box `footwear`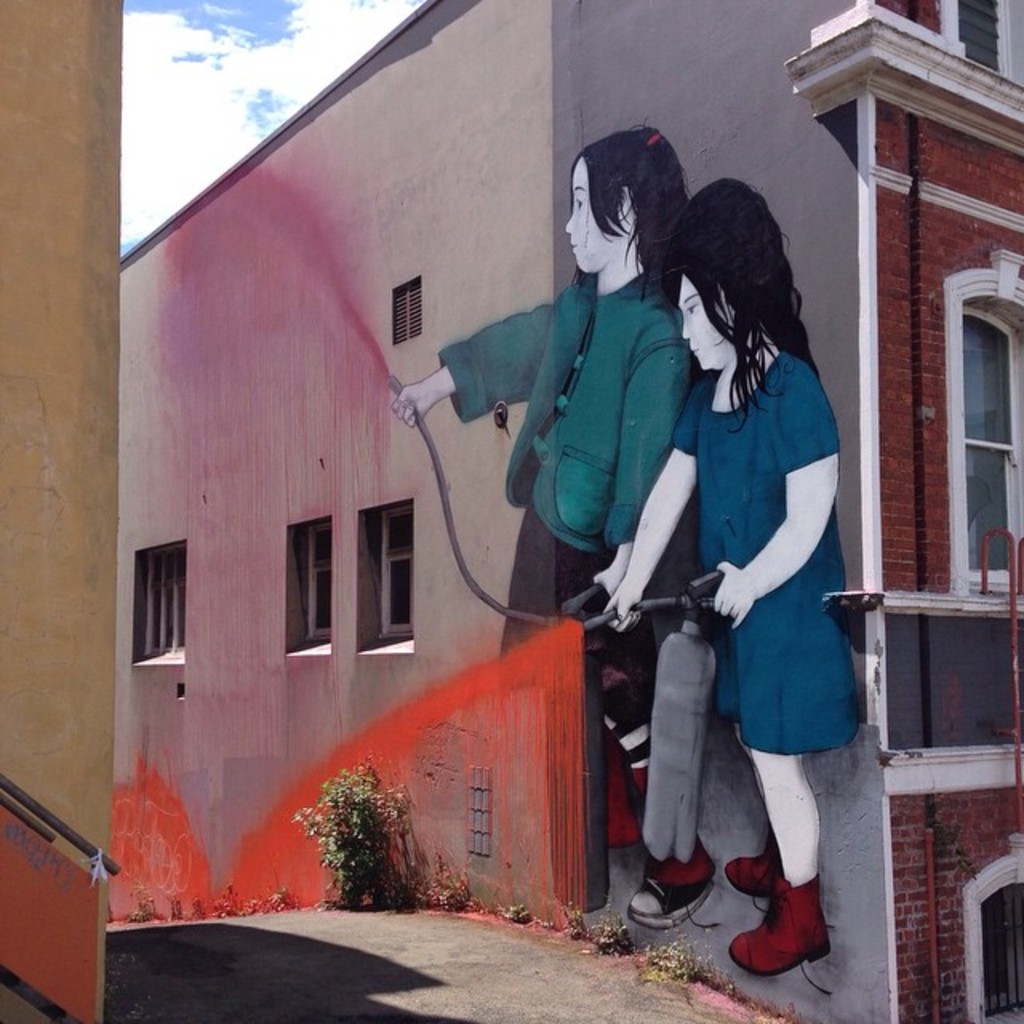
box(734, 880, 834, 994)
